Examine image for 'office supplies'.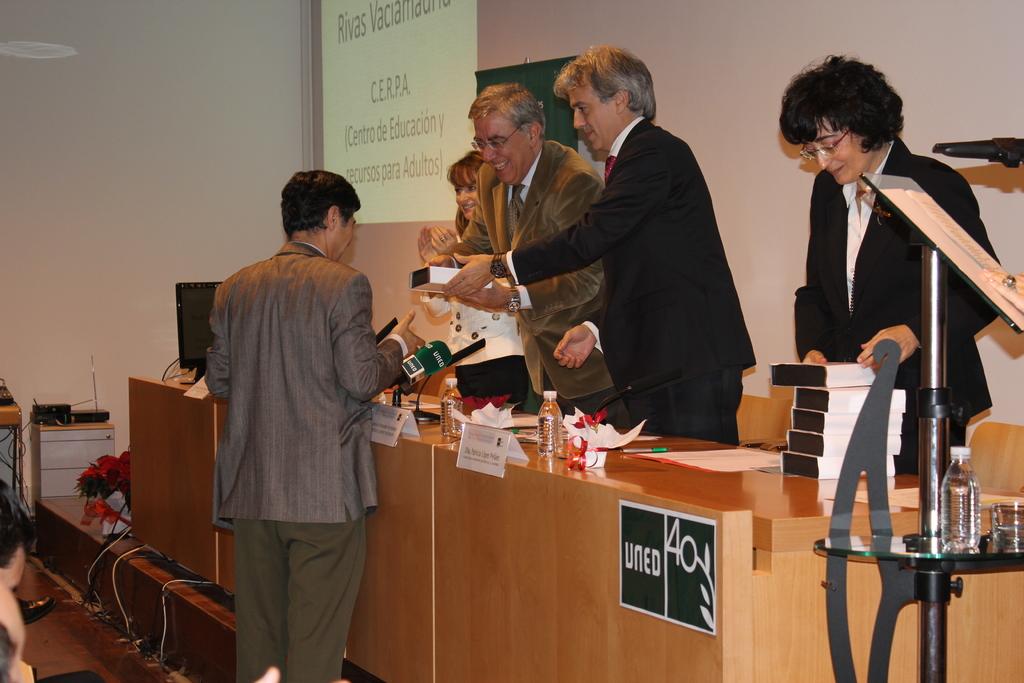
Examination result: pyautogui.locateOnScreen(786, 383, 912, 474).
